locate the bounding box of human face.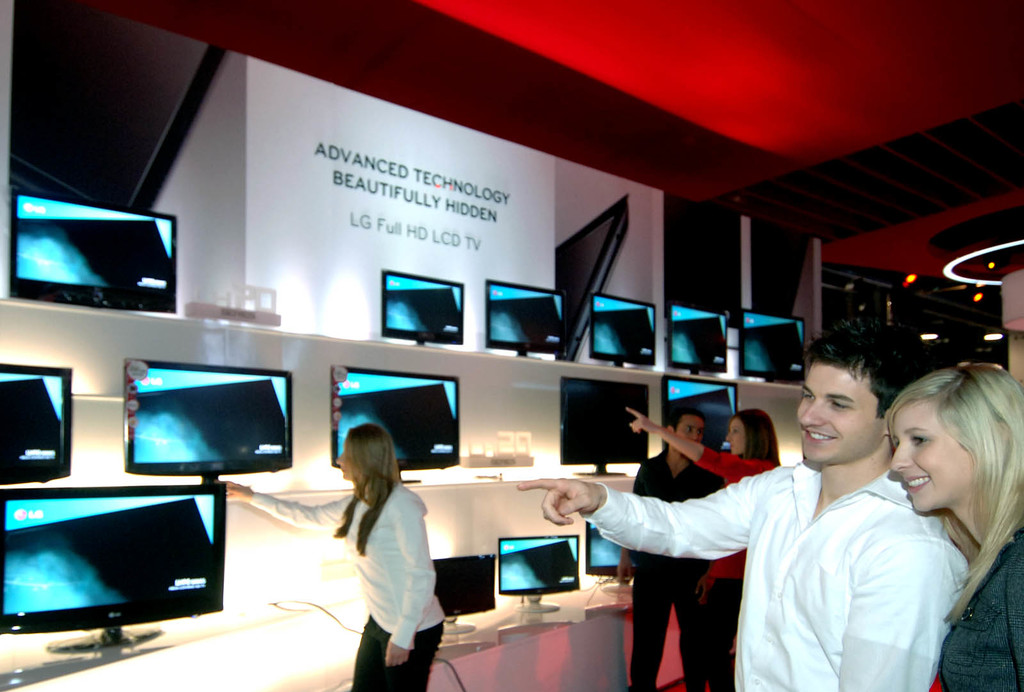
Bounding box: bbox(797, 361, 880, 462).
